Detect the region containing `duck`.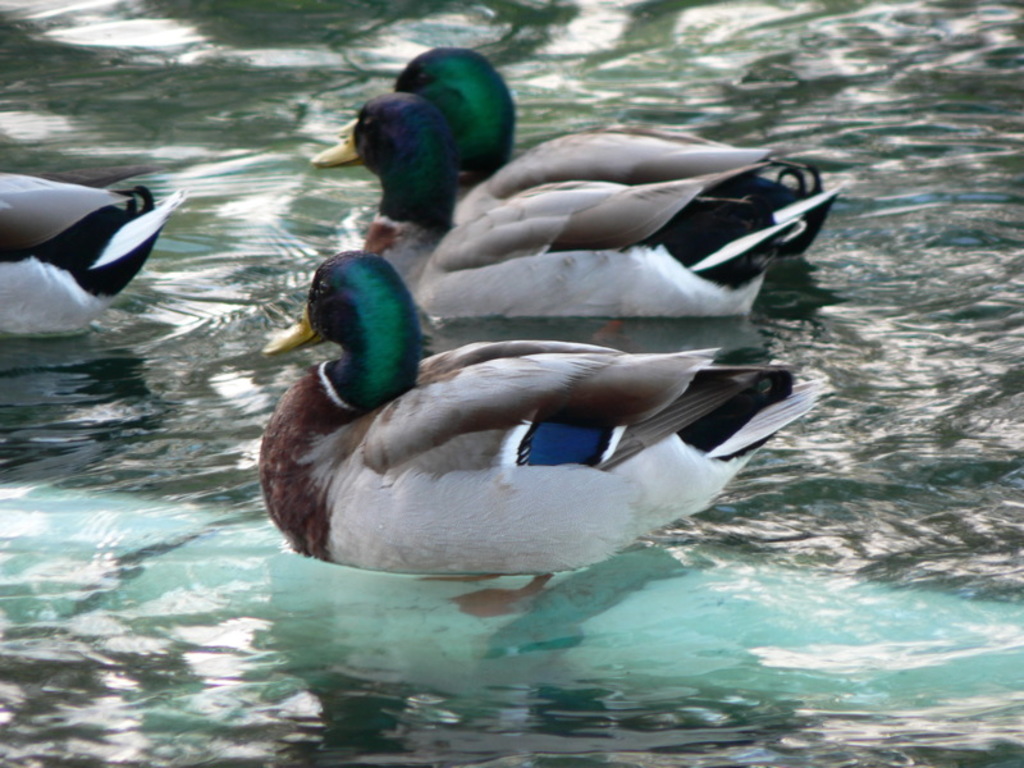
(x1=253, y1=248, x2=836, y2=614).
